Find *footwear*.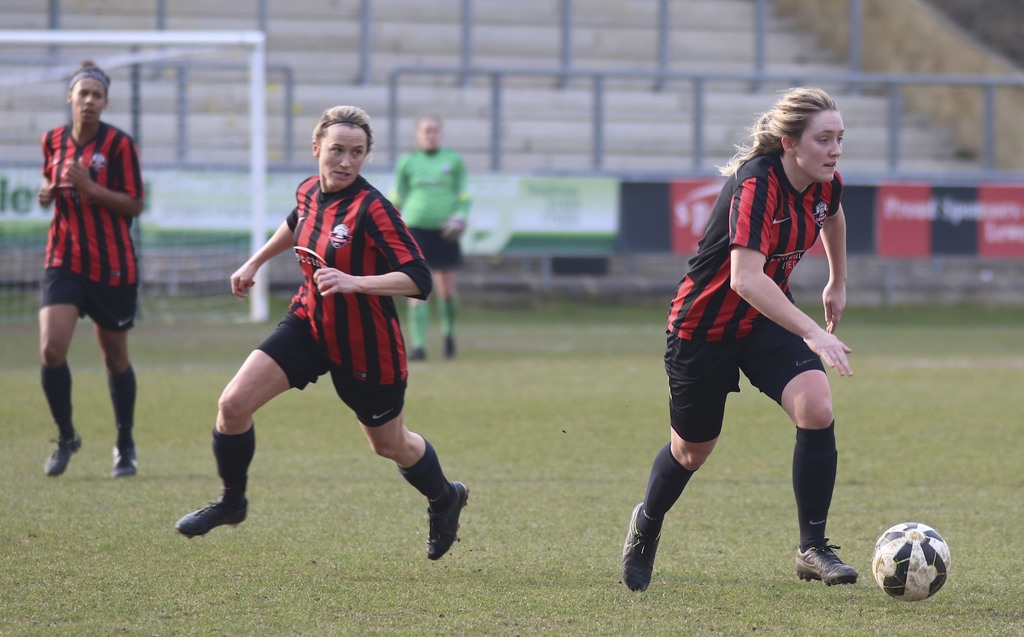
<region>619, 504, 662, 595</region>.
